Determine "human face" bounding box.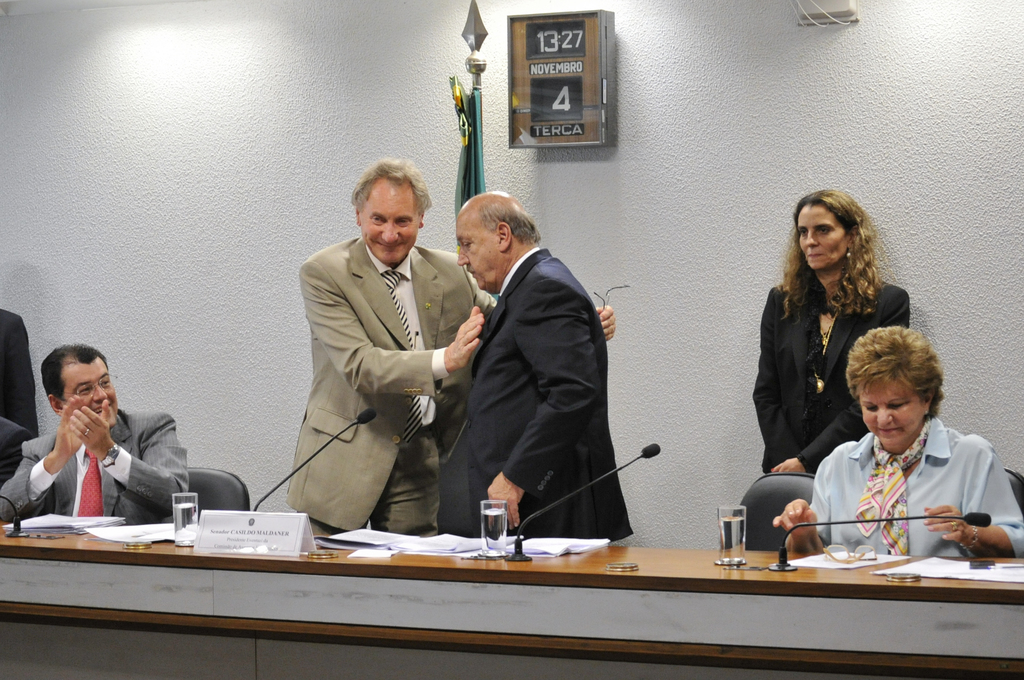
Determined: (left=360, top=188, right=419, bottom=265).
